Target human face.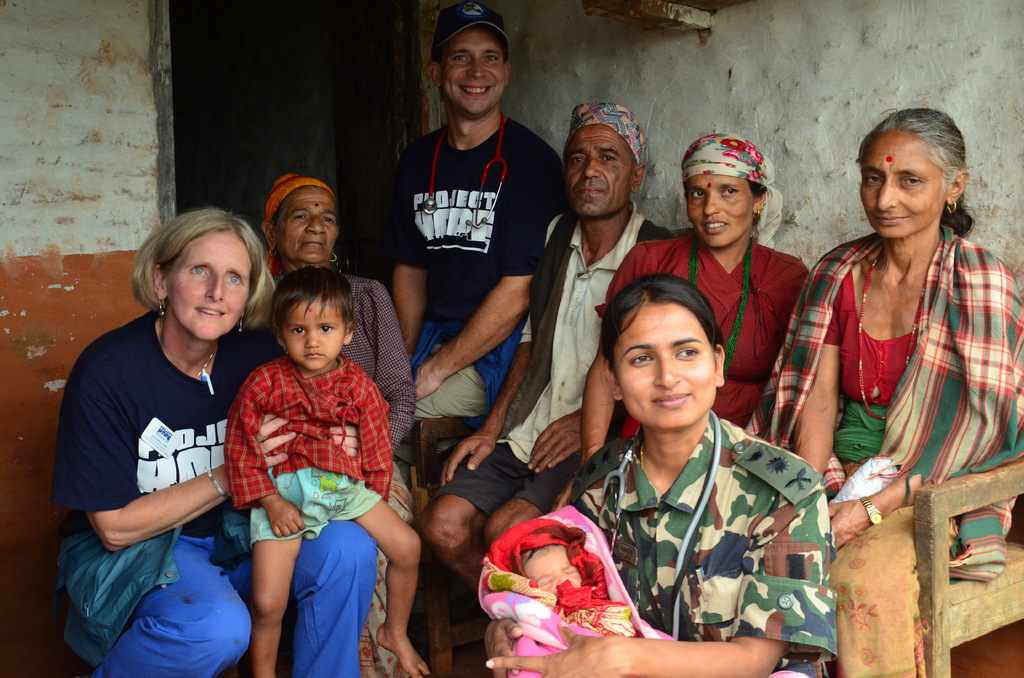
Target region: [165,232,250,342].
